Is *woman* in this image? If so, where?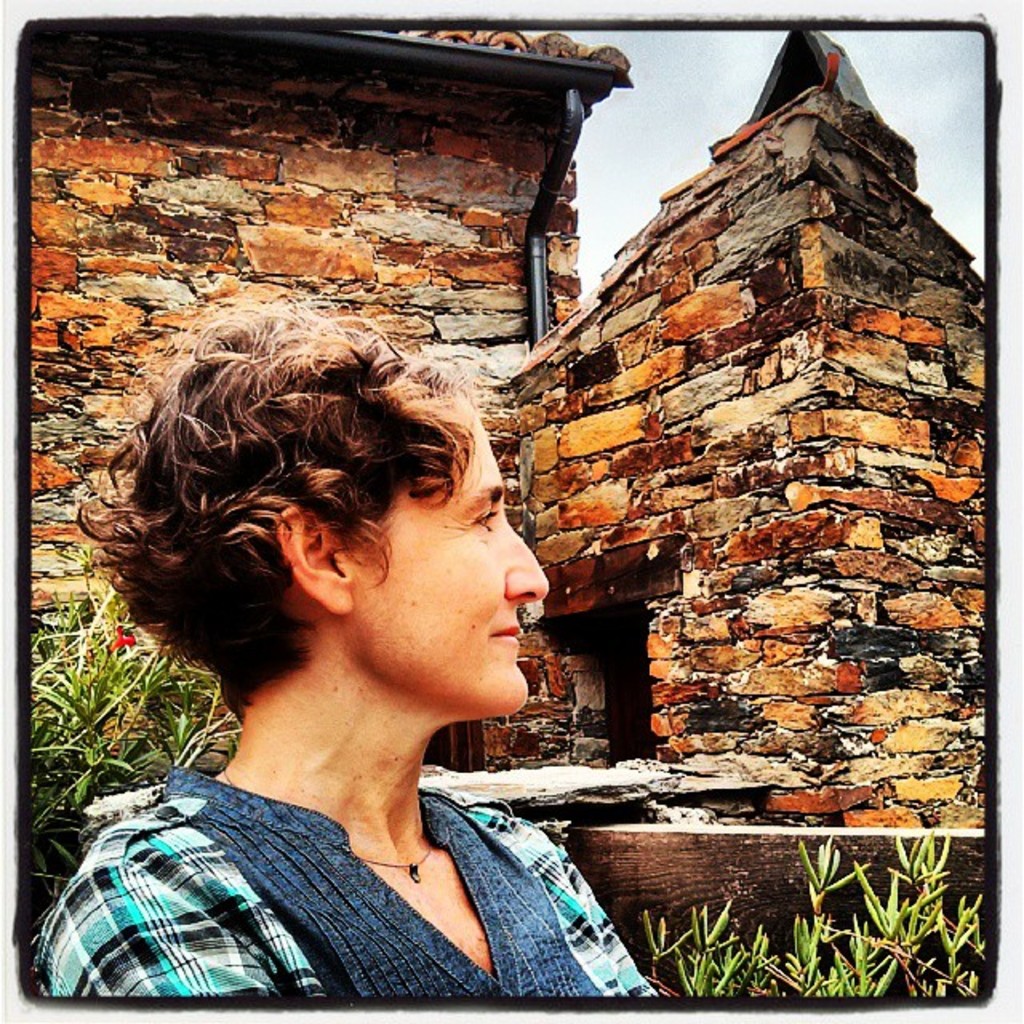
Yes, at (x1=18, y1=274, x2=666, y2=1023).
